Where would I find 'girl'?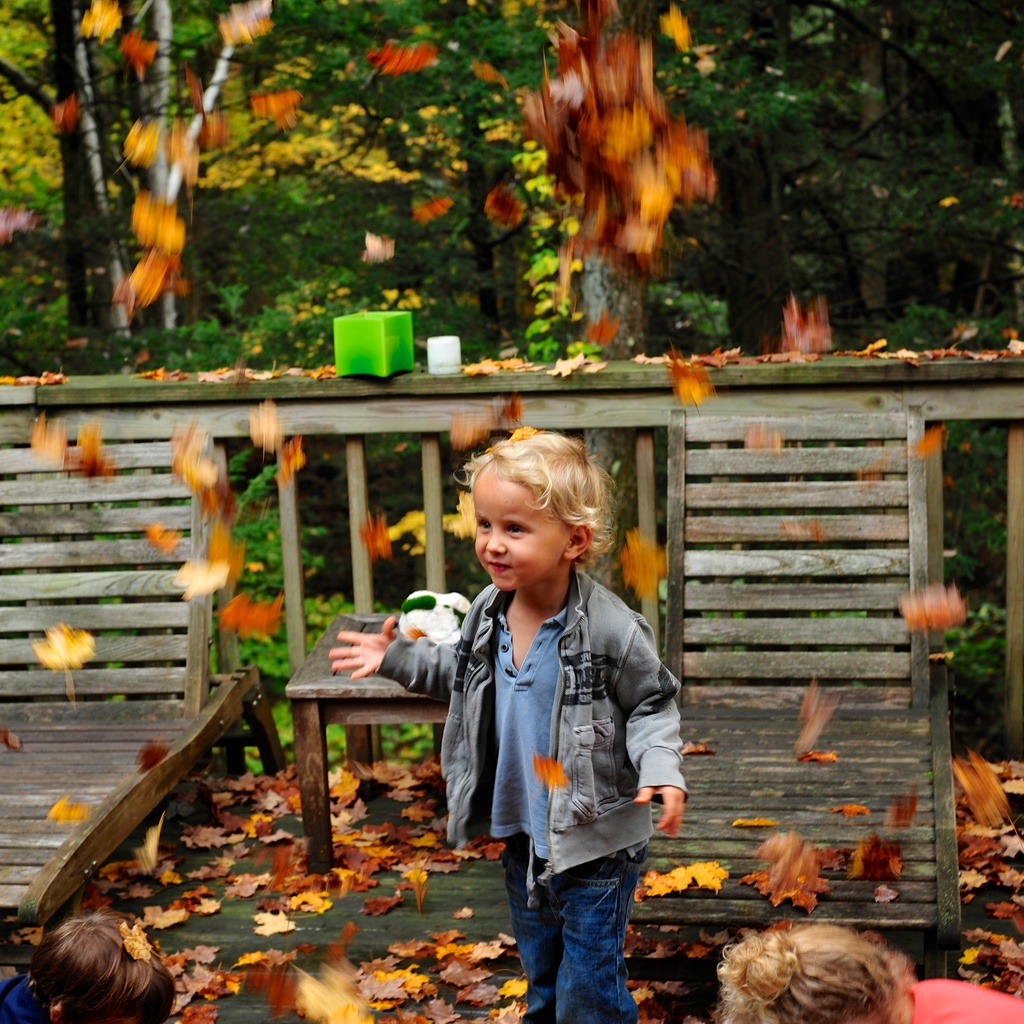
At bbox=[326, 437, 688, 1023].
